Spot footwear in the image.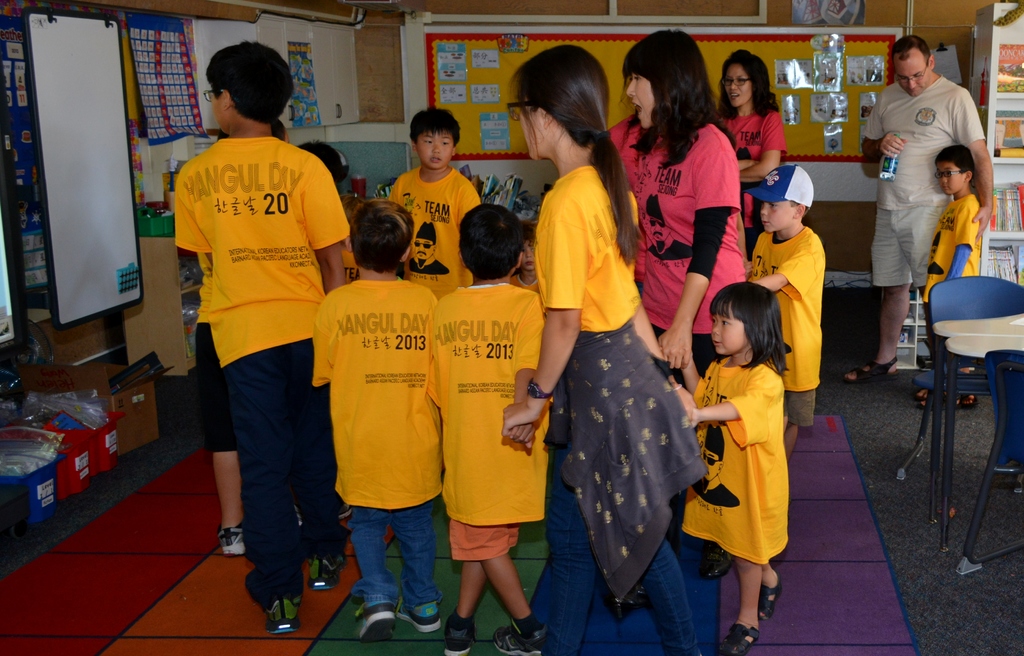
footwear found at box=[715, 621, 751, 649].
